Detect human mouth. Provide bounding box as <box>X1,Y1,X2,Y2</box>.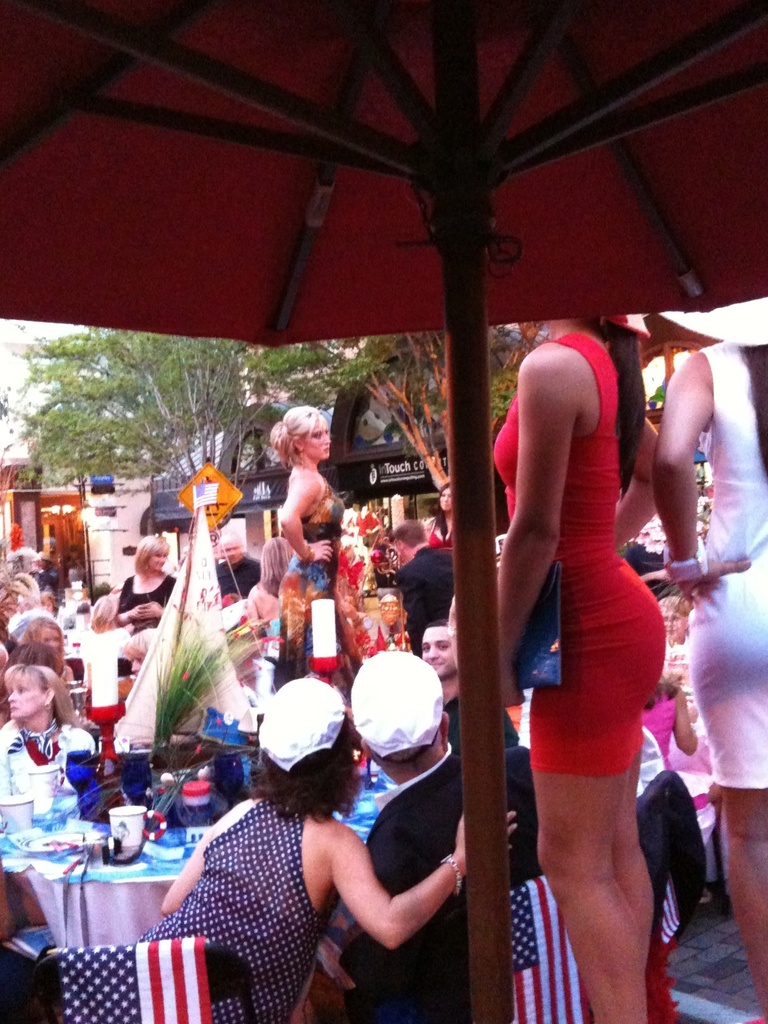
<box>9,694,22,718</box>.
